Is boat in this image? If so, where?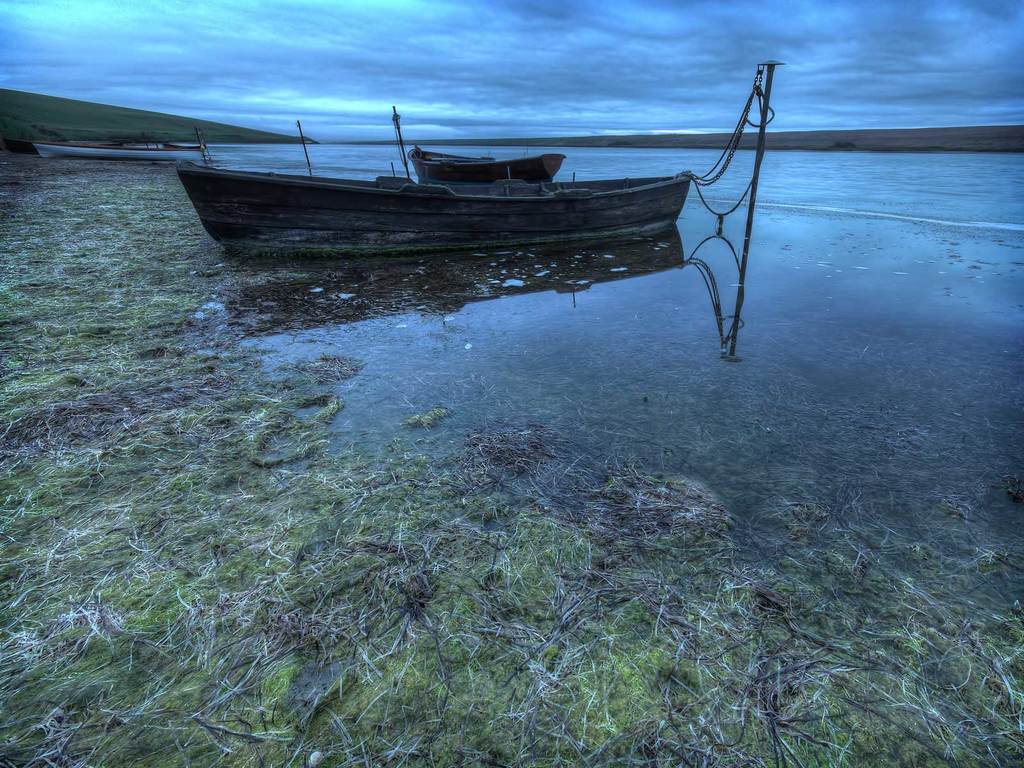
Yes, at 39, 139, 178, 157.
